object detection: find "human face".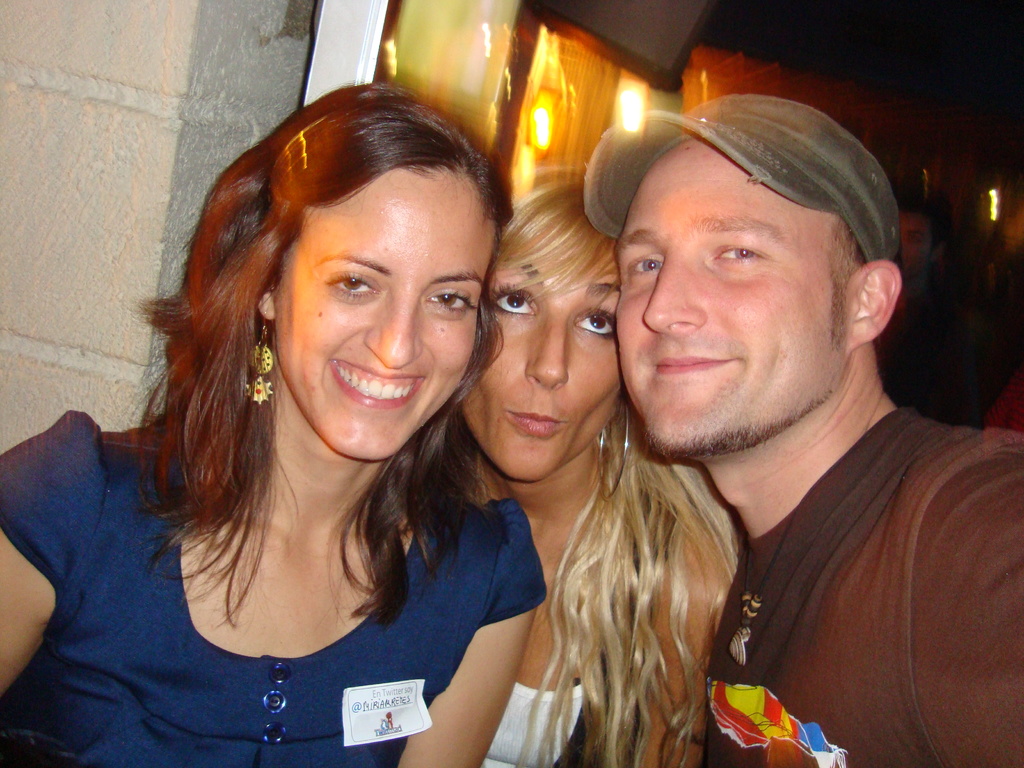
617 140 850 460.
